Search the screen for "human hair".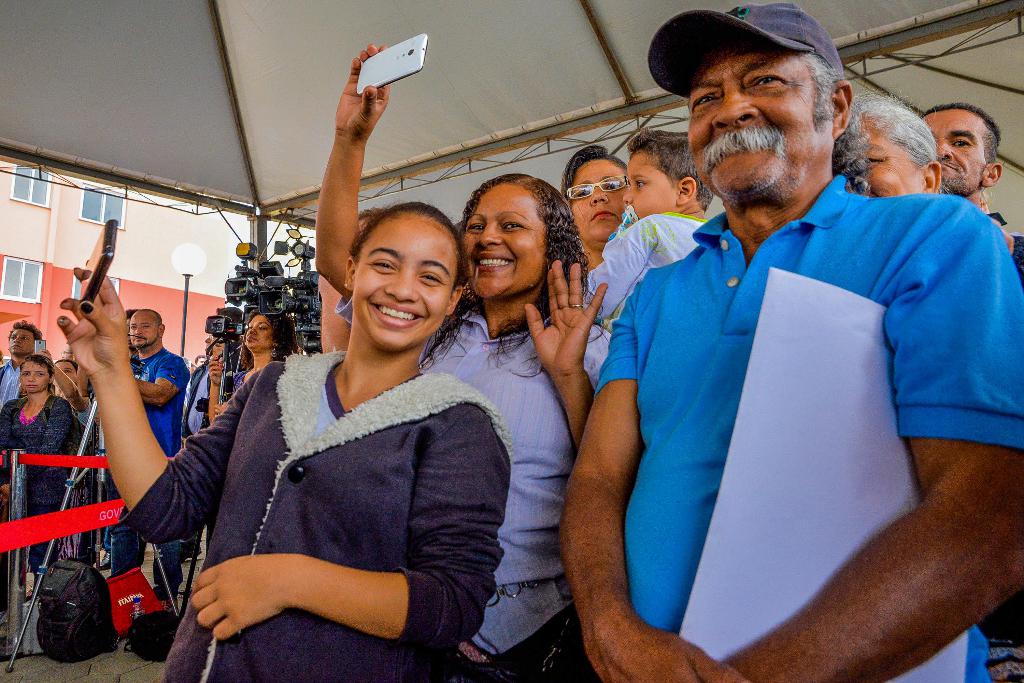
Found at (left=245, top=309, right=308, bottom=364).
